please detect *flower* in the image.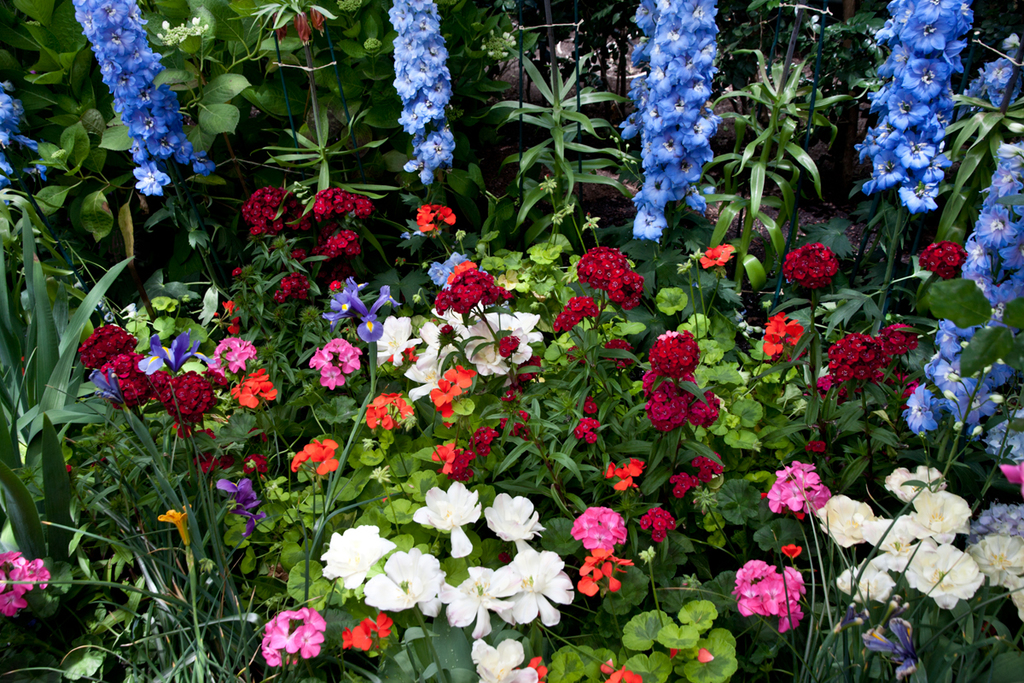
{"x1": 862, "y1": 619, "x2": 924, "y2": 674}.
